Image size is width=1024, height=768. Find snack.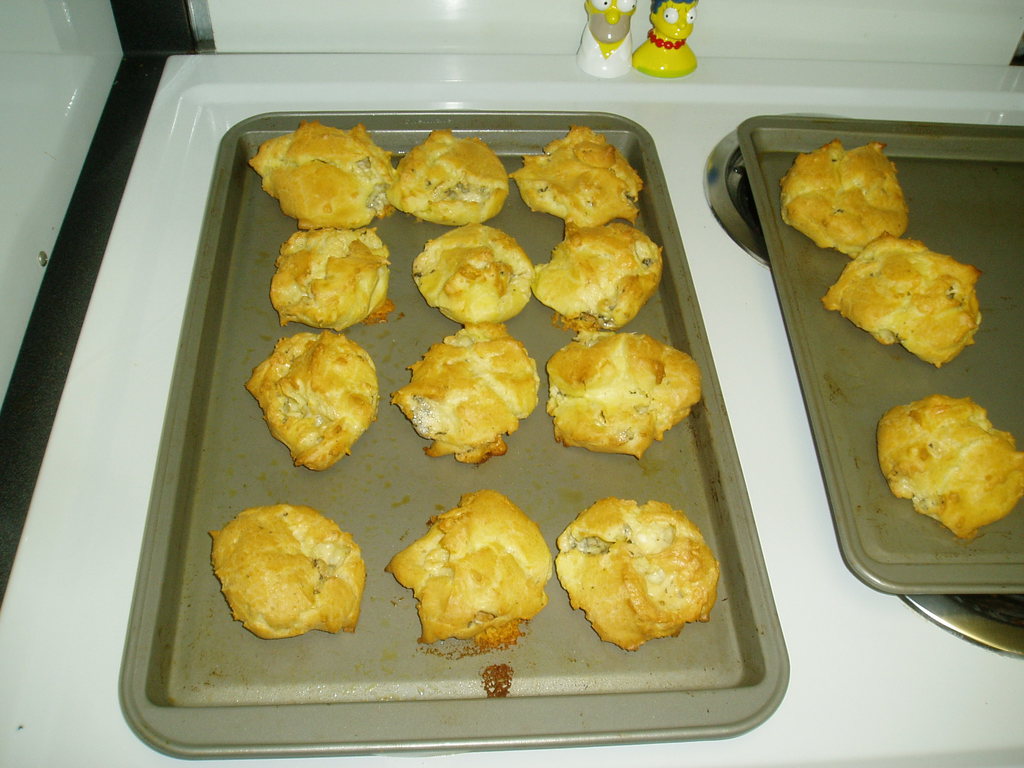
l=556, t=493, r=719, b=653.
